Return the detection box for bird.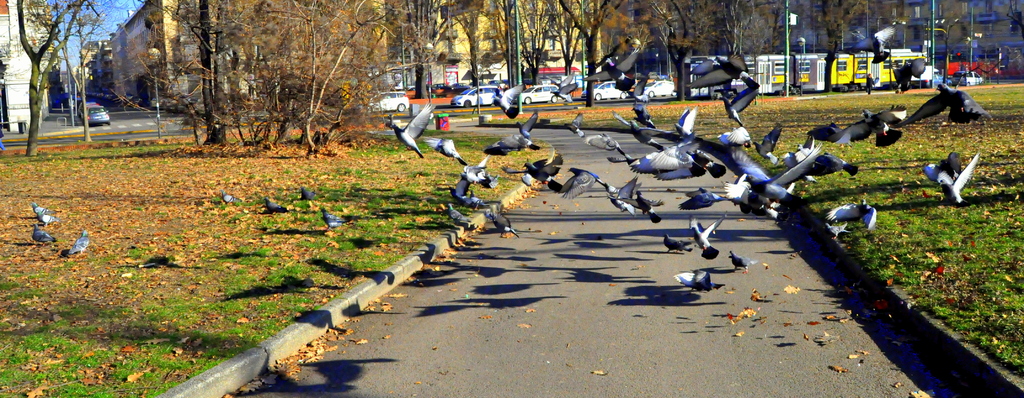
[806,123,877,147].
